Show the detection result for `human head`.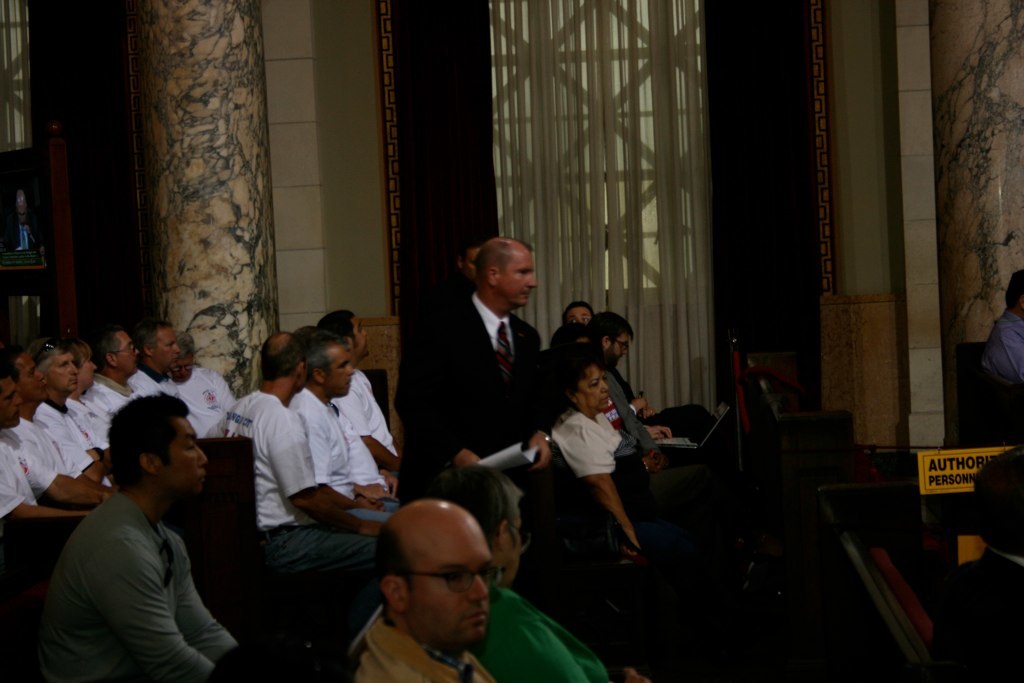
pyautogui.locateOnScreen(590, 308, 633, 366).
